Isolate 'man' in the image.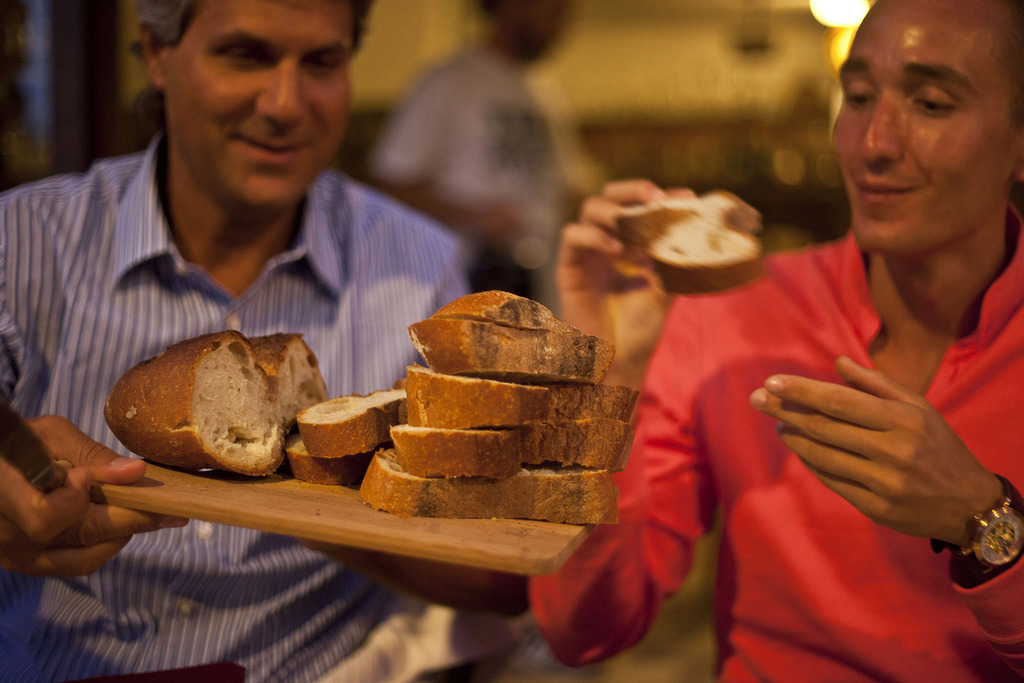
Isolated region: (372, 0, 574, 298).
